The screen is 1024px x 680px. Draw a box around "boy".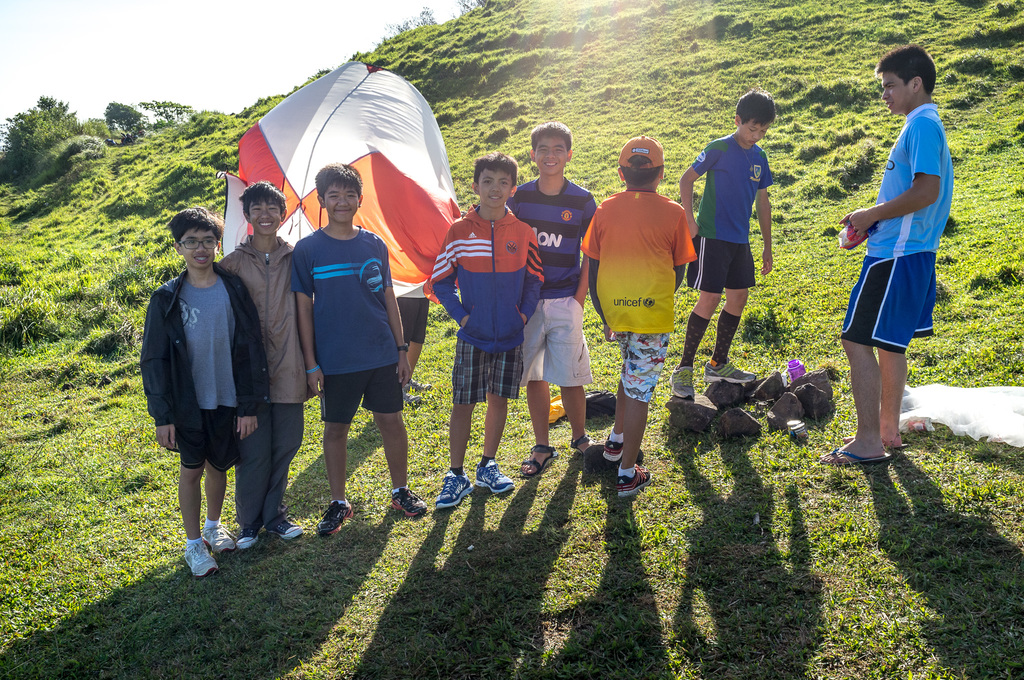
[497, 118, 609, 476].
